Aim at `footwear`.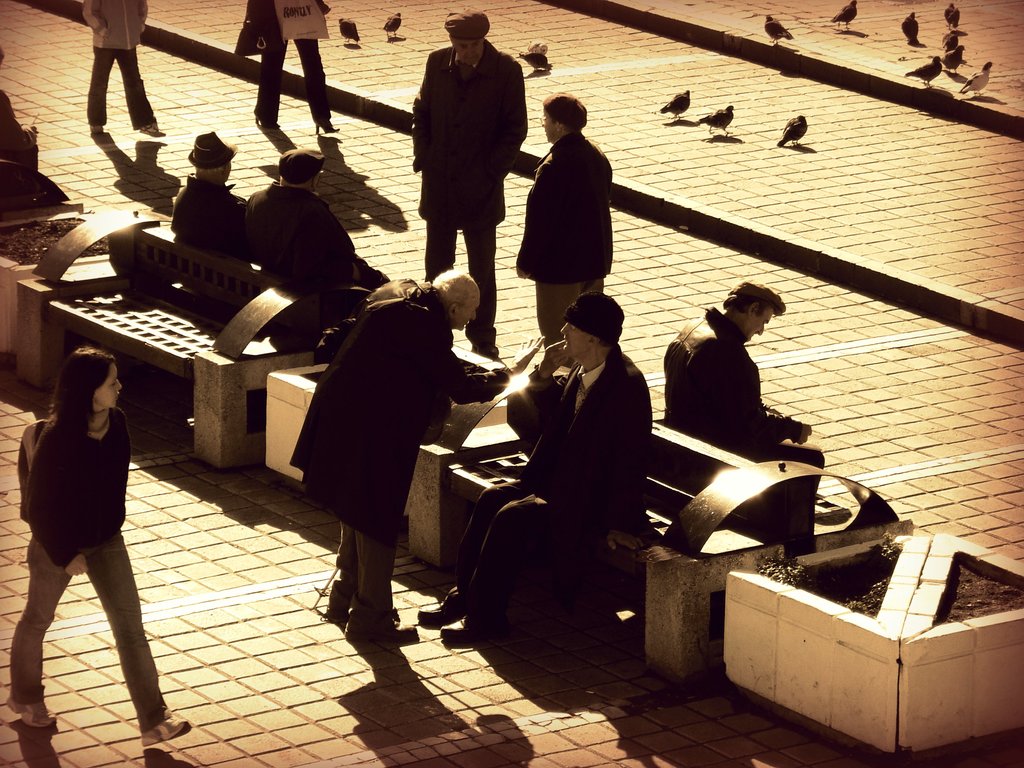
Aimed at x1=86 y1=114 x2=106 y2=134.
